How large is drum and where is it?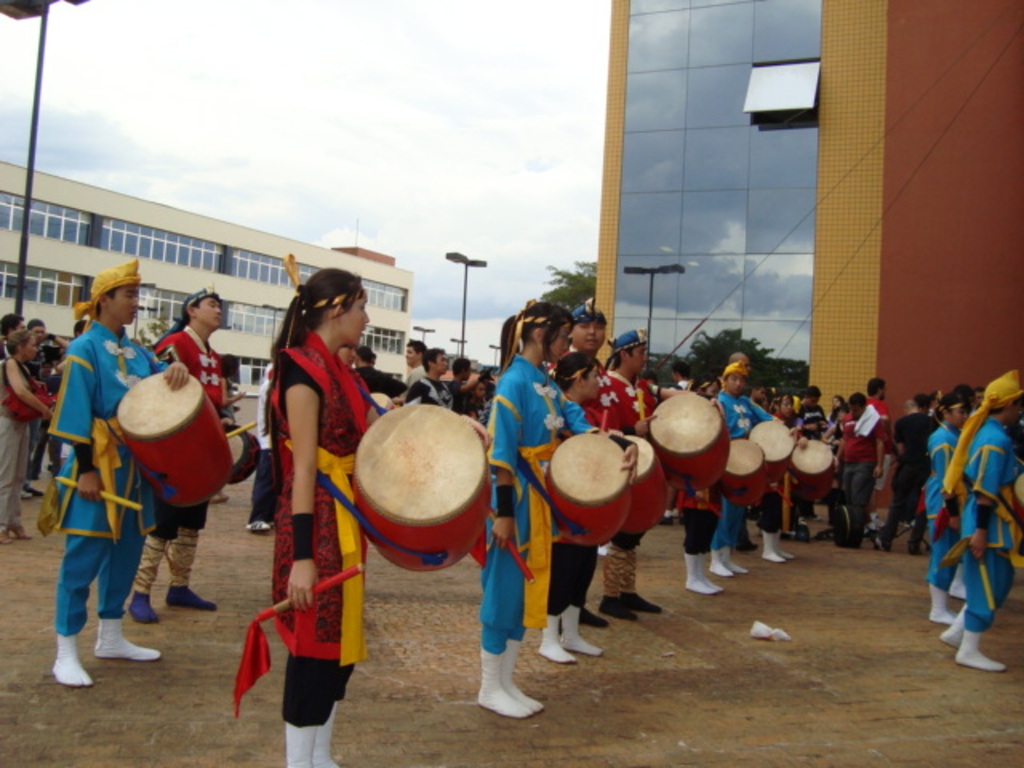
Bounding box: [x1=653, y1=394, x2=726, y2=494].
